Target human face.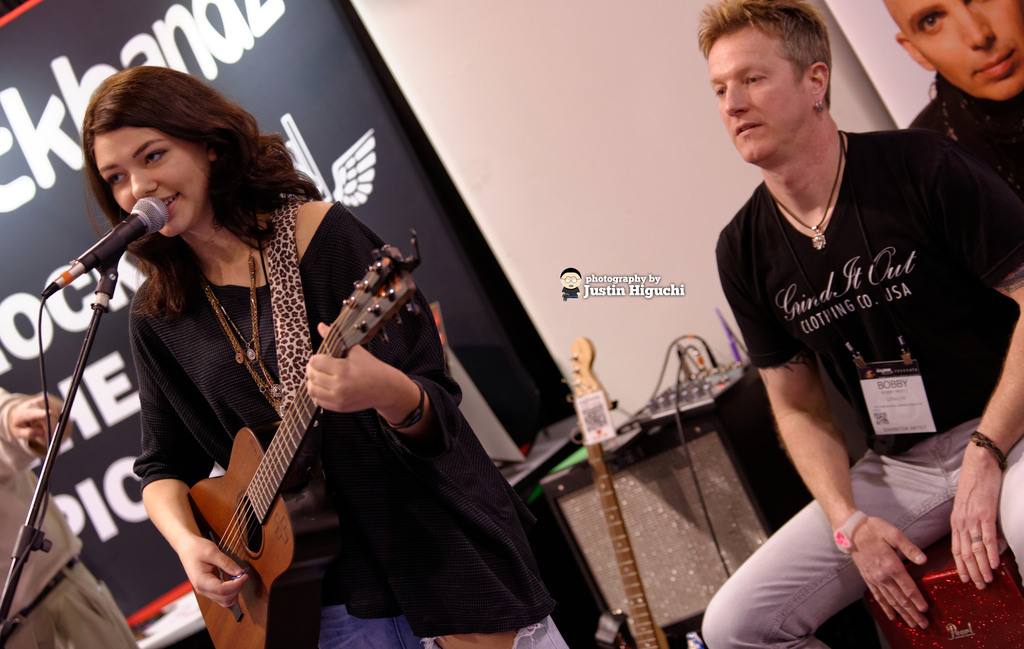
Target region: 93,133,209,234.
